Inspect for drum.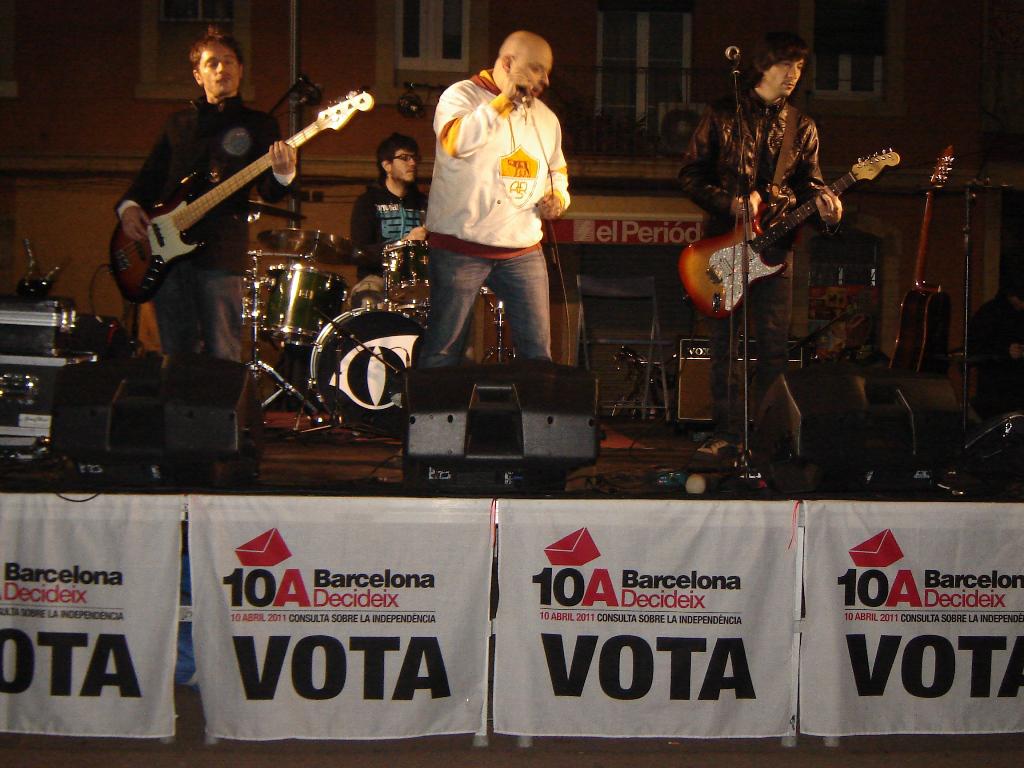
Inspection: 310:306:423:434.
